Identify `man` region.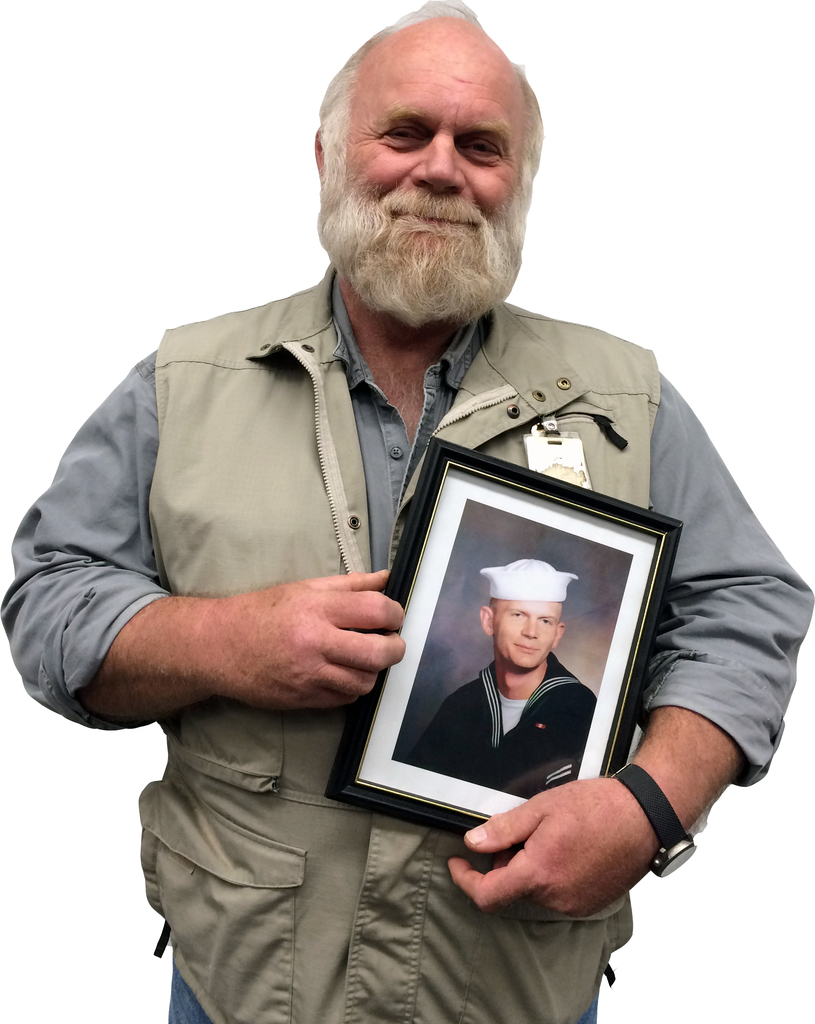
Region: detection(0, 0, 814, 1023).
